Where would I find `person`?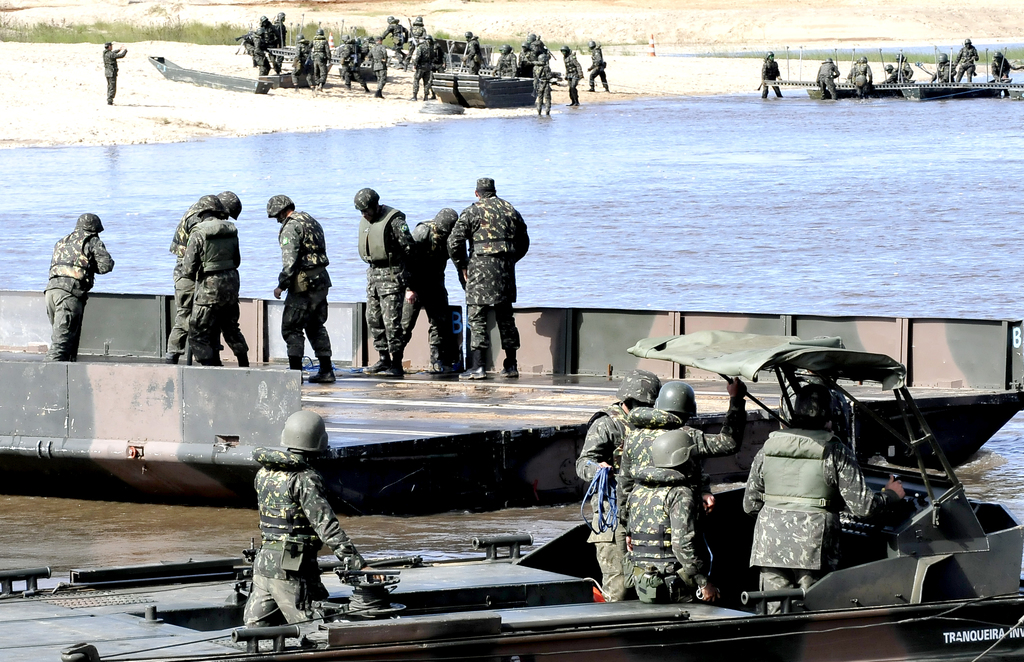
At [x1=163, y1=191, x2=243, y2=363].
